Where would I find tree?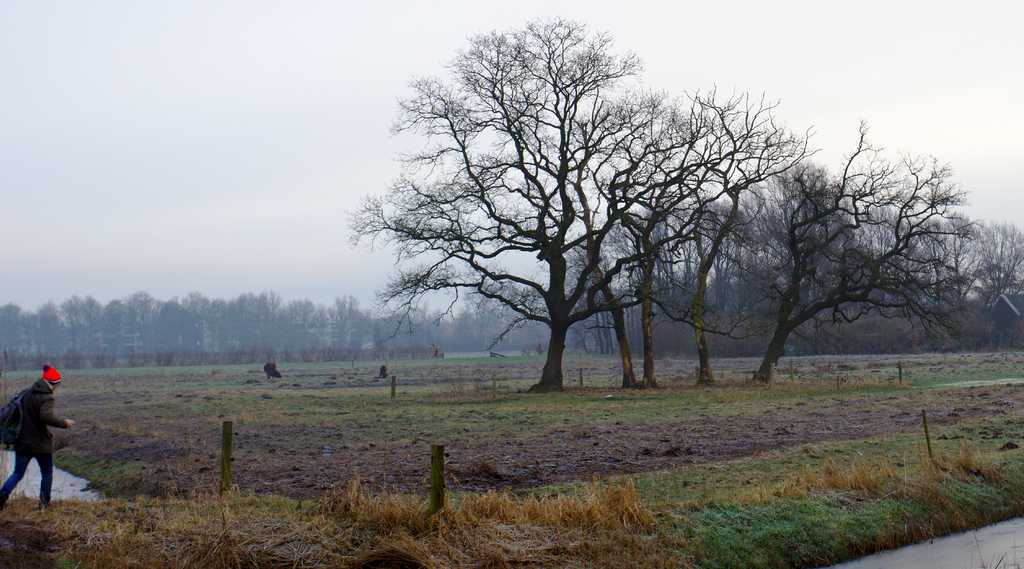
At 355:34:934:416.
